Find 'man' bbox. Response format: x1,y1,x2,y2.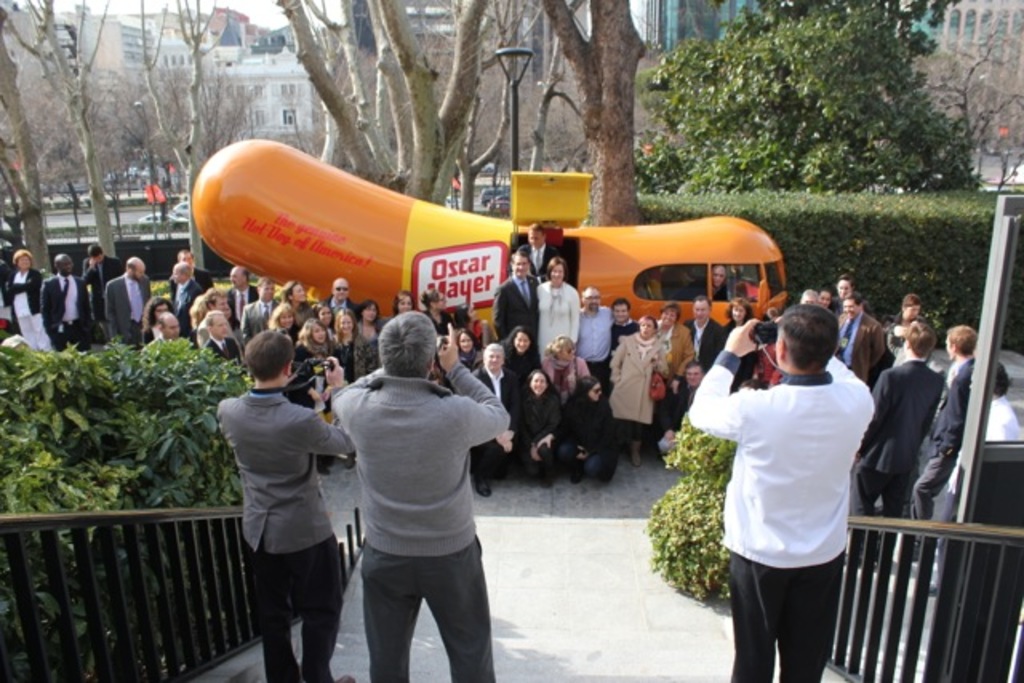
243,275,282,334.
